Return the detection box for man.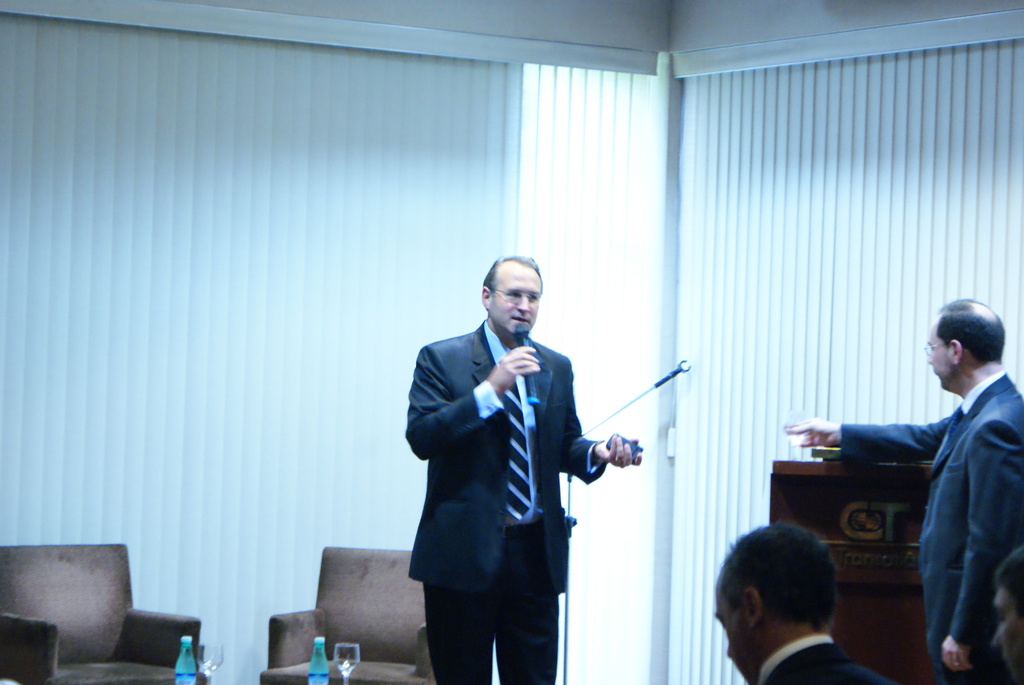
[x1=865, y1=291, x2=1023, y2=668].
